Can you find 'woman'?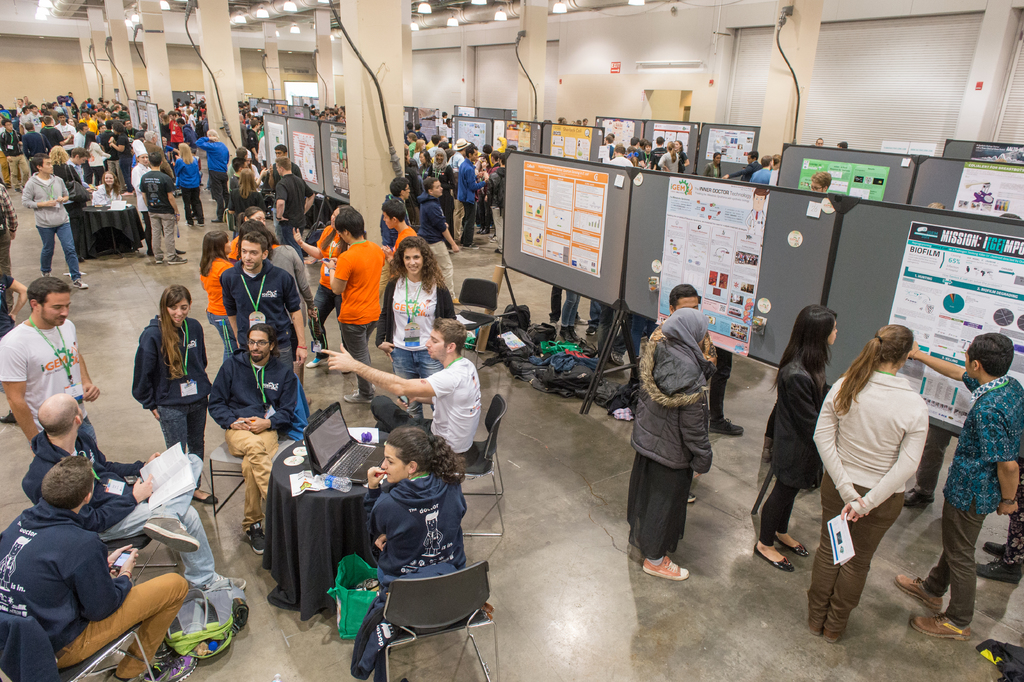
Yes, bounding box: left=755, top=297, right=851, bottom=571.
